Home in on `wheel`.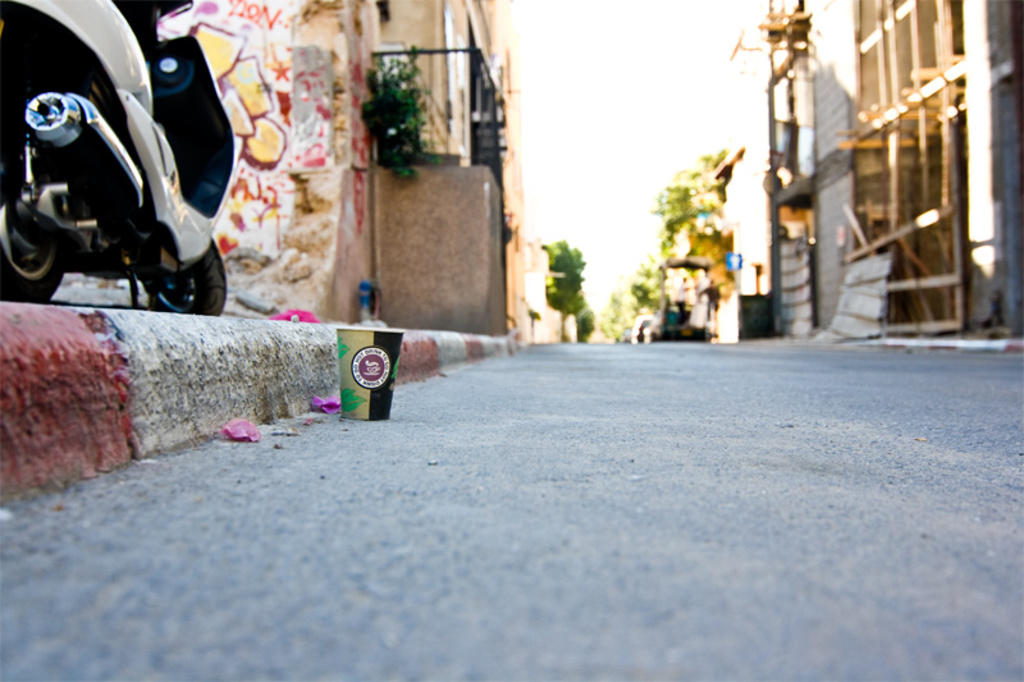
Homed in at x1=0 y1=187 x2=70 y2=302.
